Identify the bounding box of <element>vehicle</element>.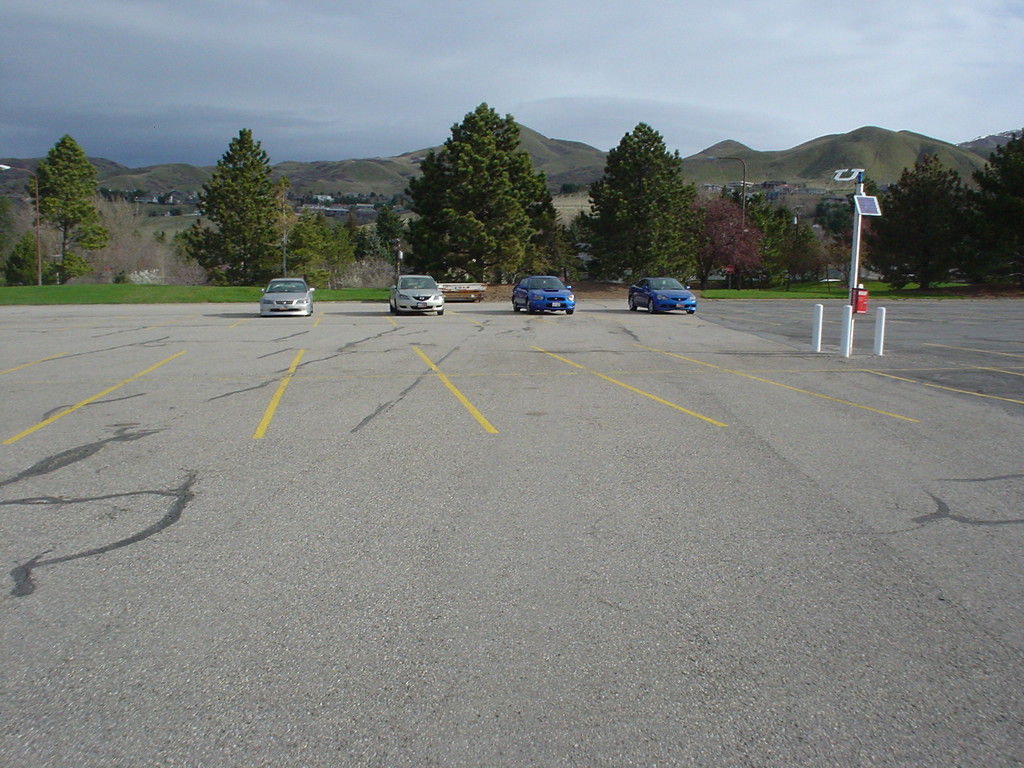
select_region(386, 275, 444, 317).
